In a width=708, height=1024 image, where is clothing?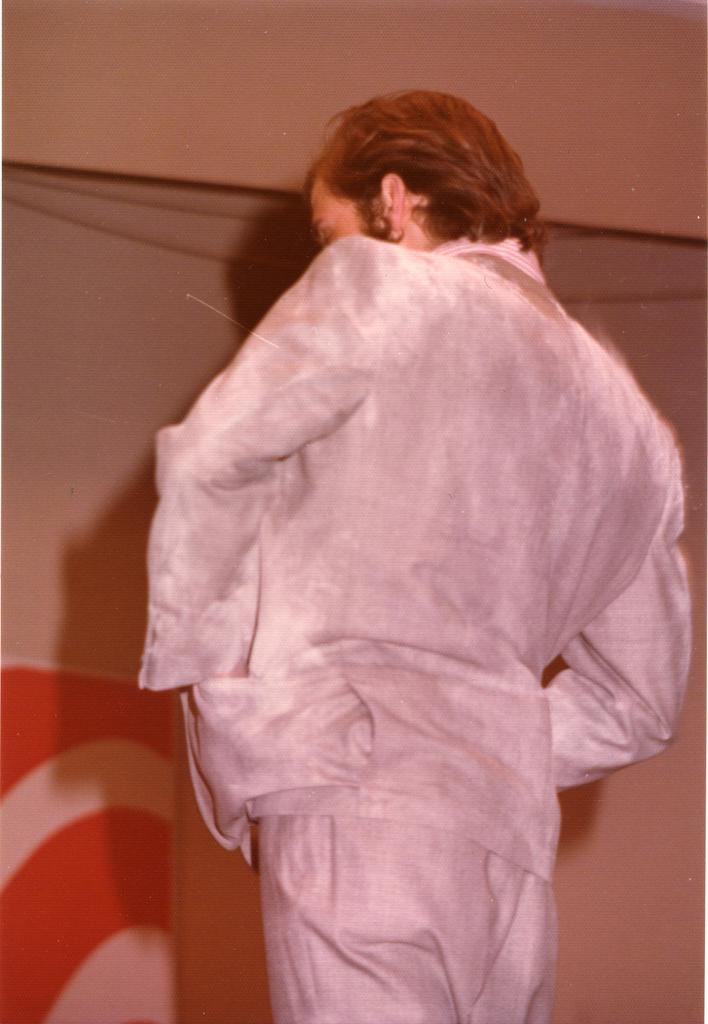
rect(143, 172, 679, 991).
